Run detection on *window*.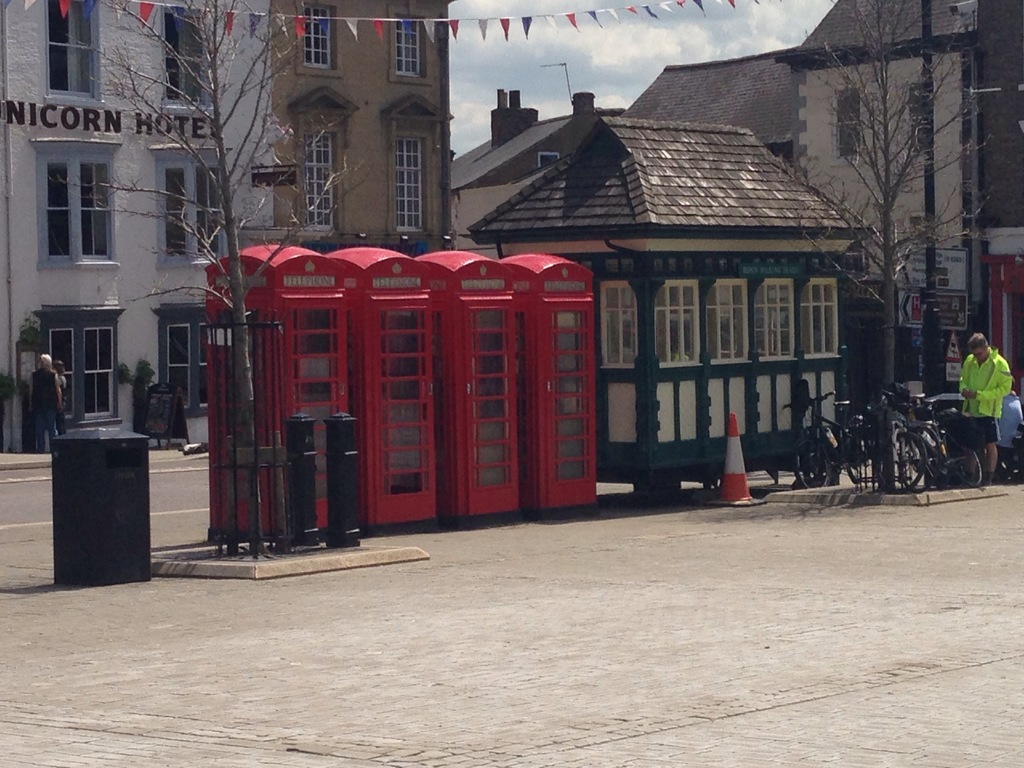
Result: locate(906, 85, 925, 162).
